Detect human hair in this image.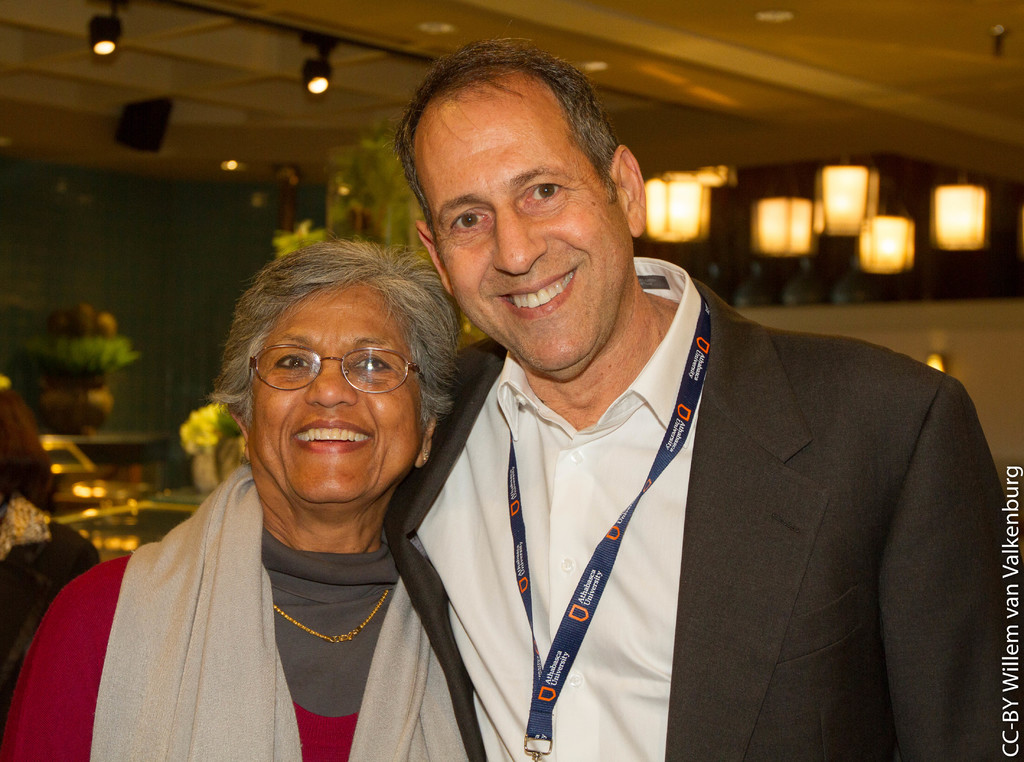
Detection: (387,37,632,205).
